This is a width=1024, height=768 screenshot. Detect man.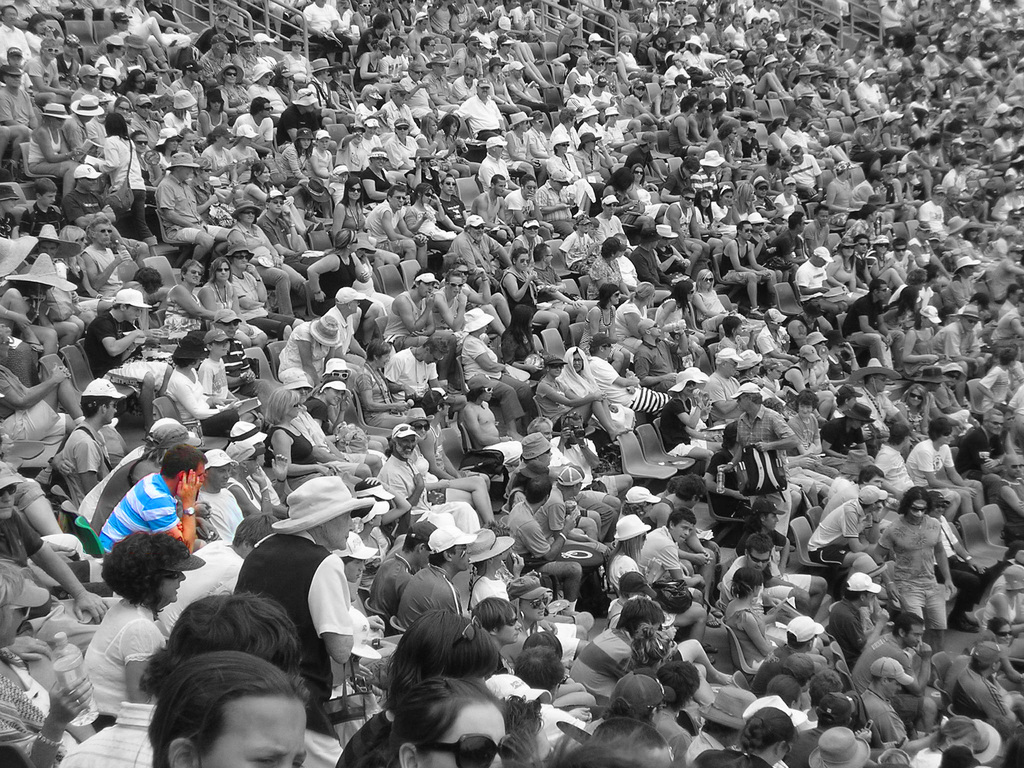
[749,615,824,689].
